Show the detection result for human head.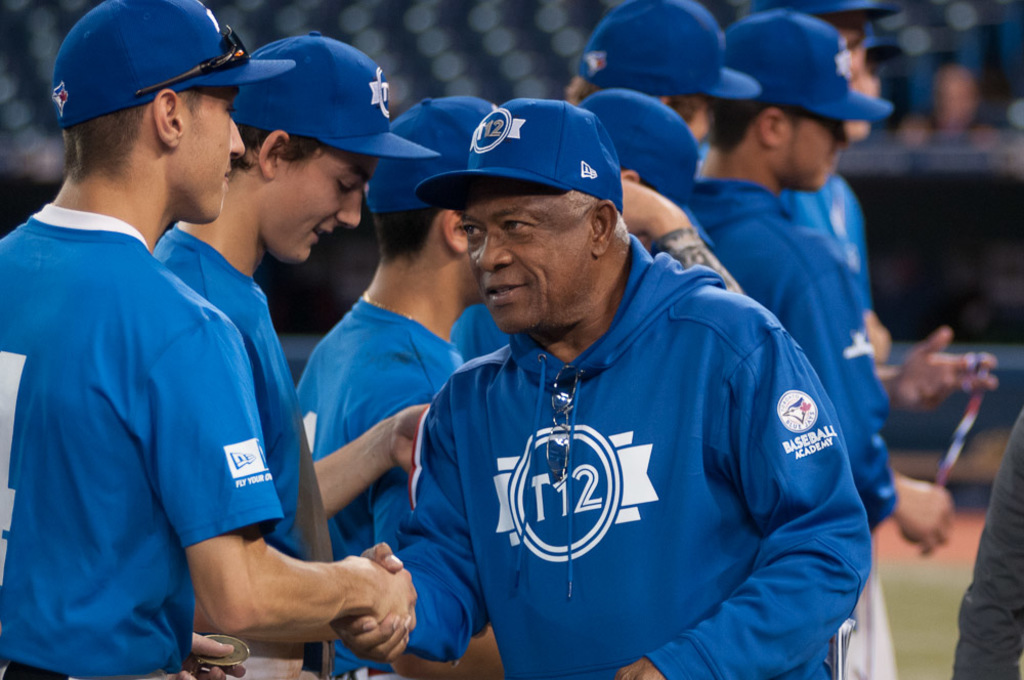
(586,90,695,189).
